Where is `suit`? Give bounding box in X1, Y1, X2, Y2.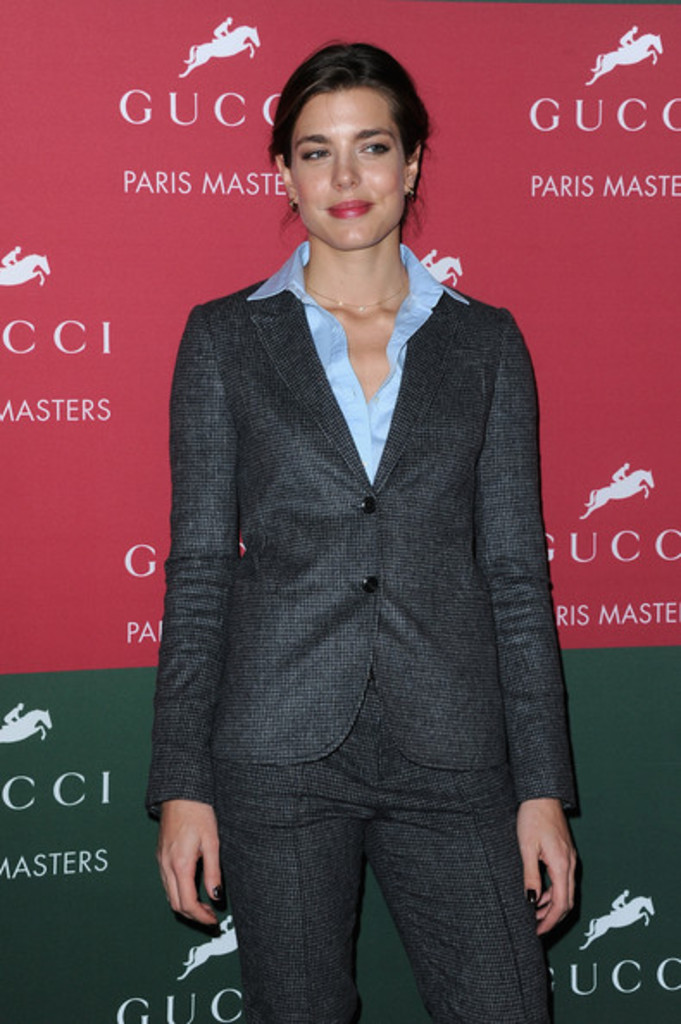
162, 262, 569, 974.
